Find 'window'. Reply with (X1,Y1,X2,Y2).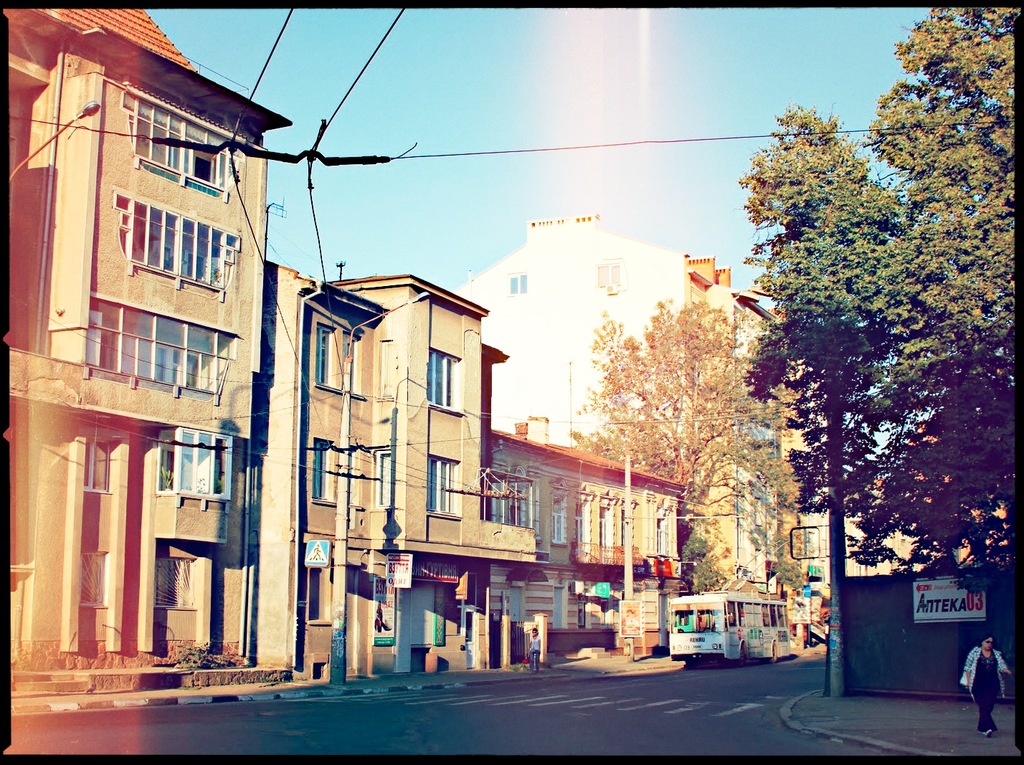
(418,448,464,515).
